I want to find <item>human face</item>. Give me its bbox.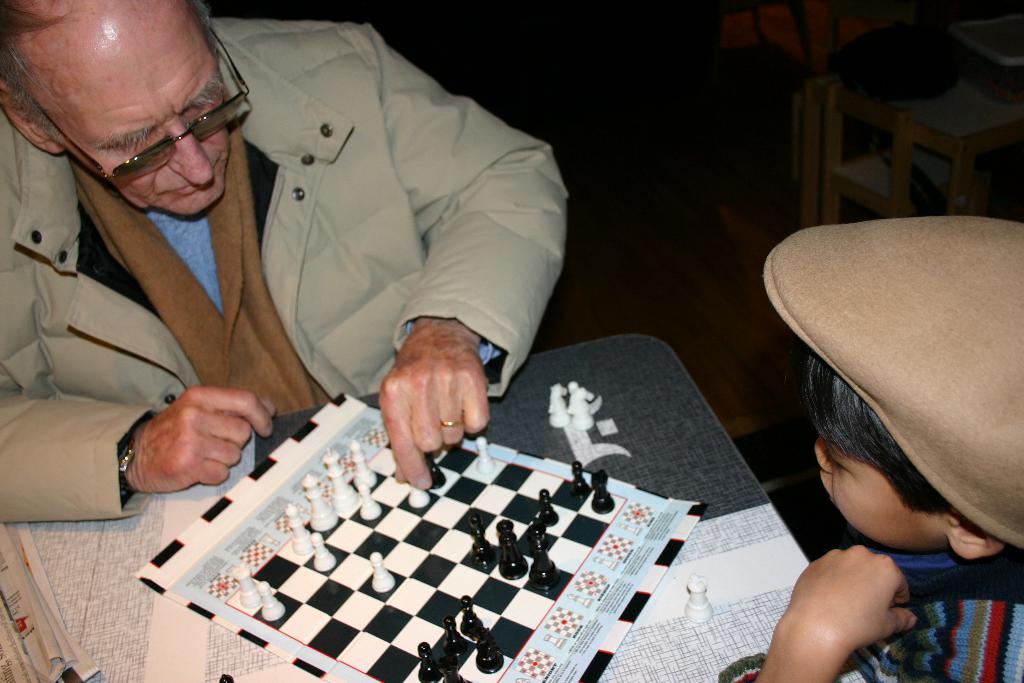
[left=44, top=34, right=230, bottom=213].
